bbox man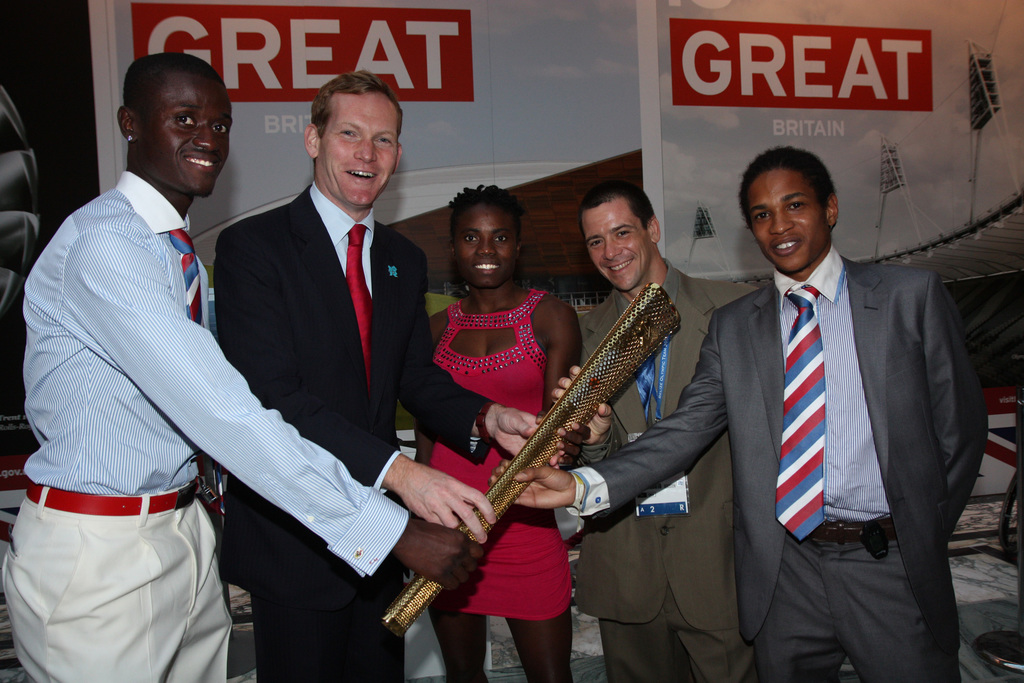
box=[0, 53, 485, 682]
